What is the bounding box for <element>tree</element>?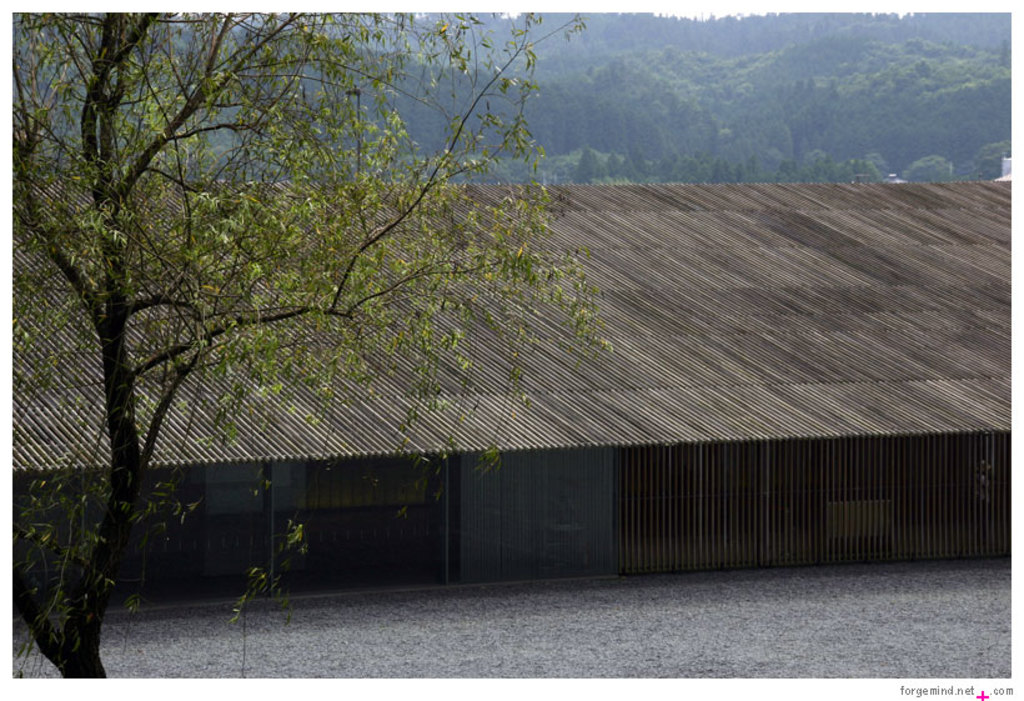
rect(736, 127, 805, 177).
